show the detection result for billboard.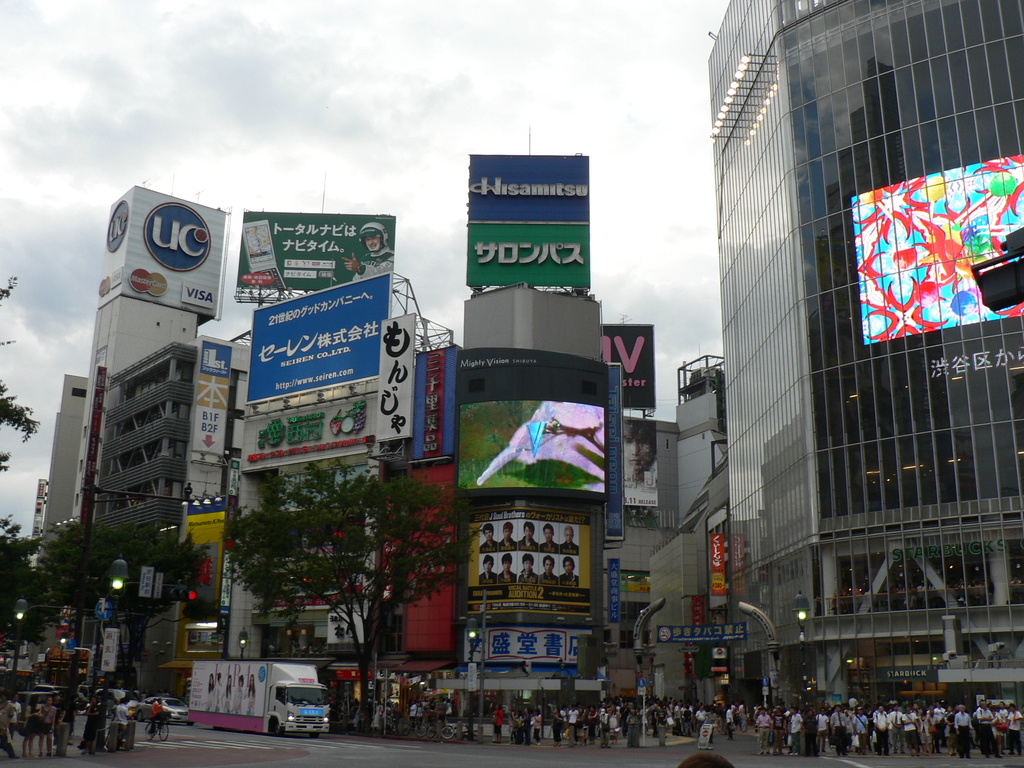
region(188, 371, 224, 454).
